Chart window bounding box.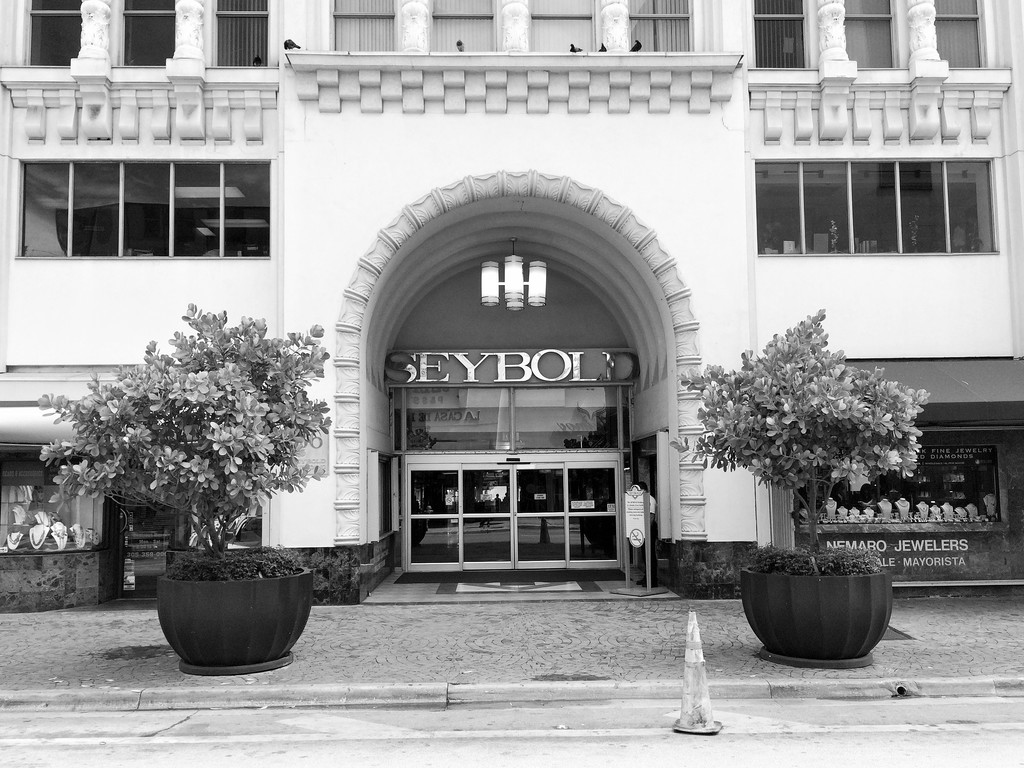
Charted: detection(426, 0, 496, 54).
